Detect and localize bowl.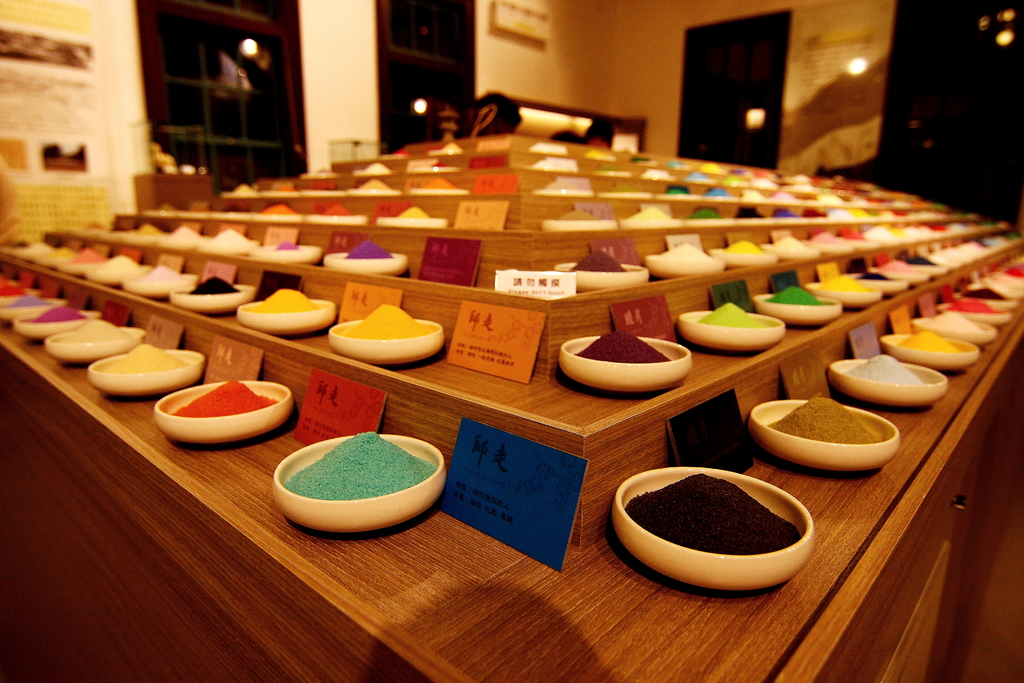
Localized at bbox(60, 263, 97, 276).
